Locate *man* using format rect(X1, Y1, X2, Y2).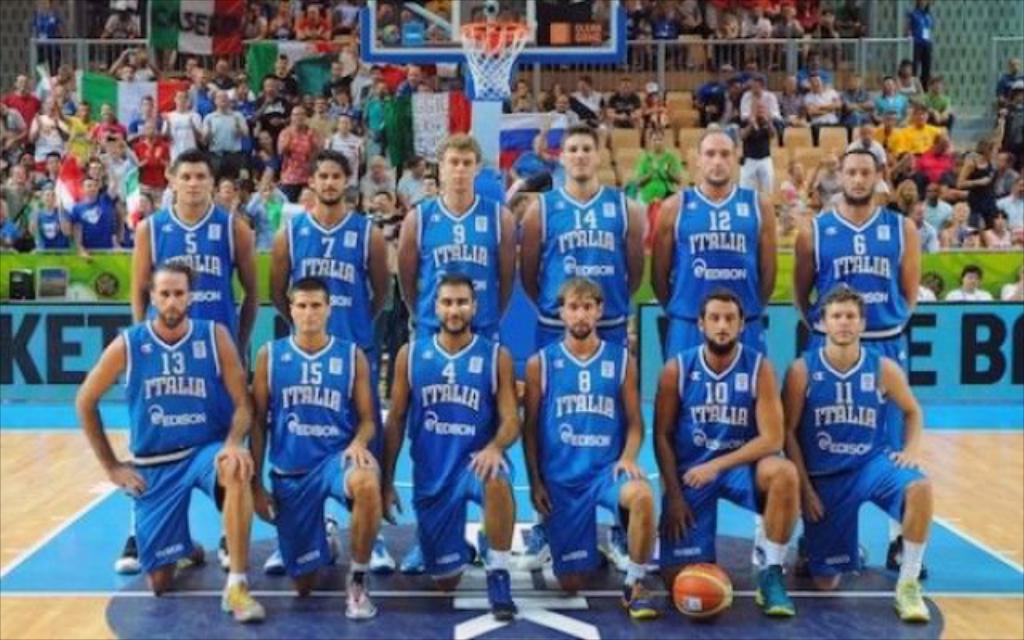
rect(277, 99, 310, 205).
